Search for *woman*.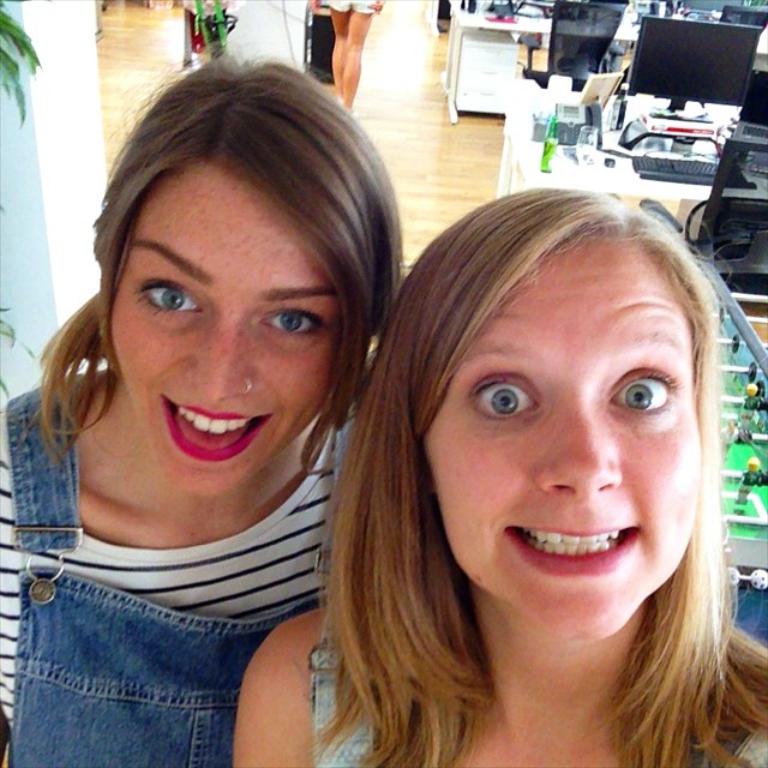
Found at bbox=[228, 191, 767, 767].
